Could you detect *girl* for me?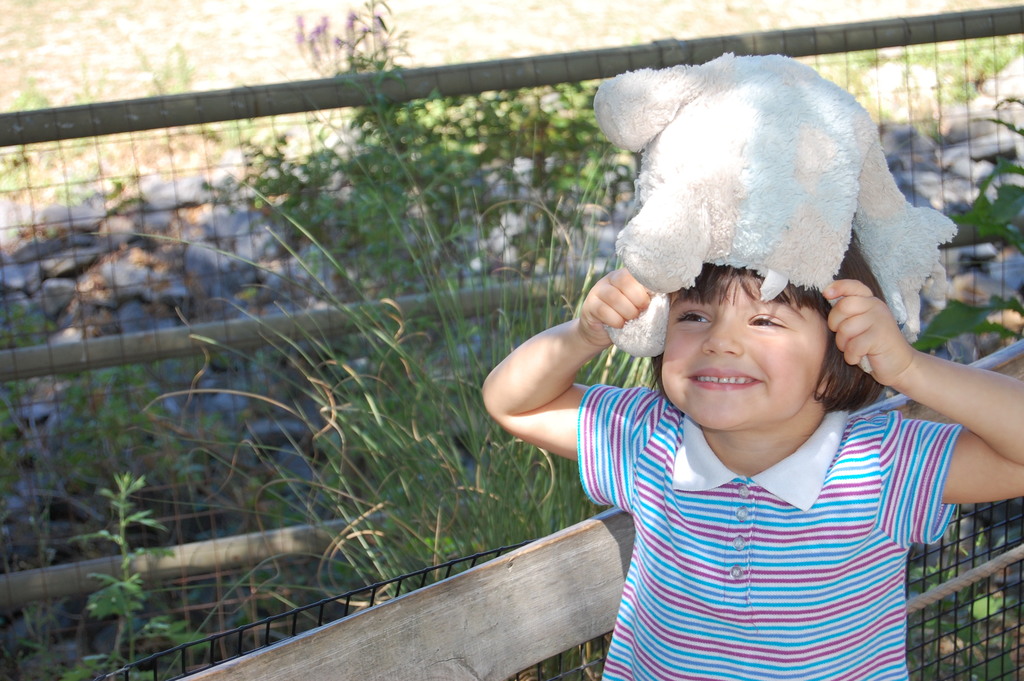
Detection result: [477, 52, 1023, 680].
